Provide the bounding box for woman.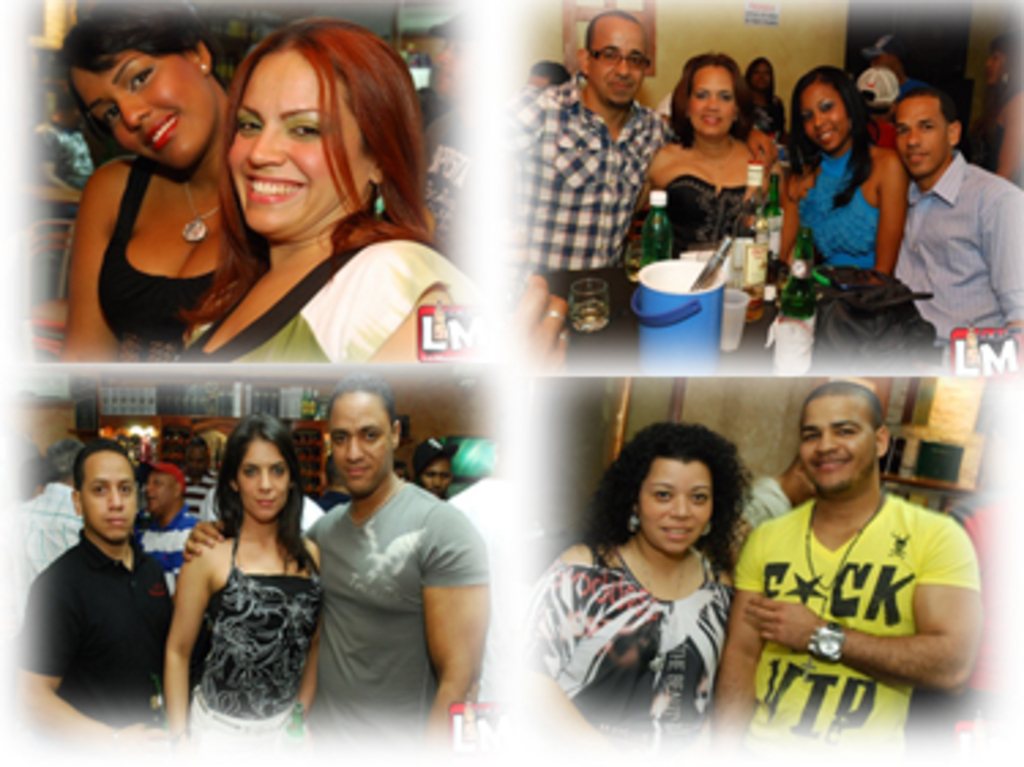
(784,60,893,292).
